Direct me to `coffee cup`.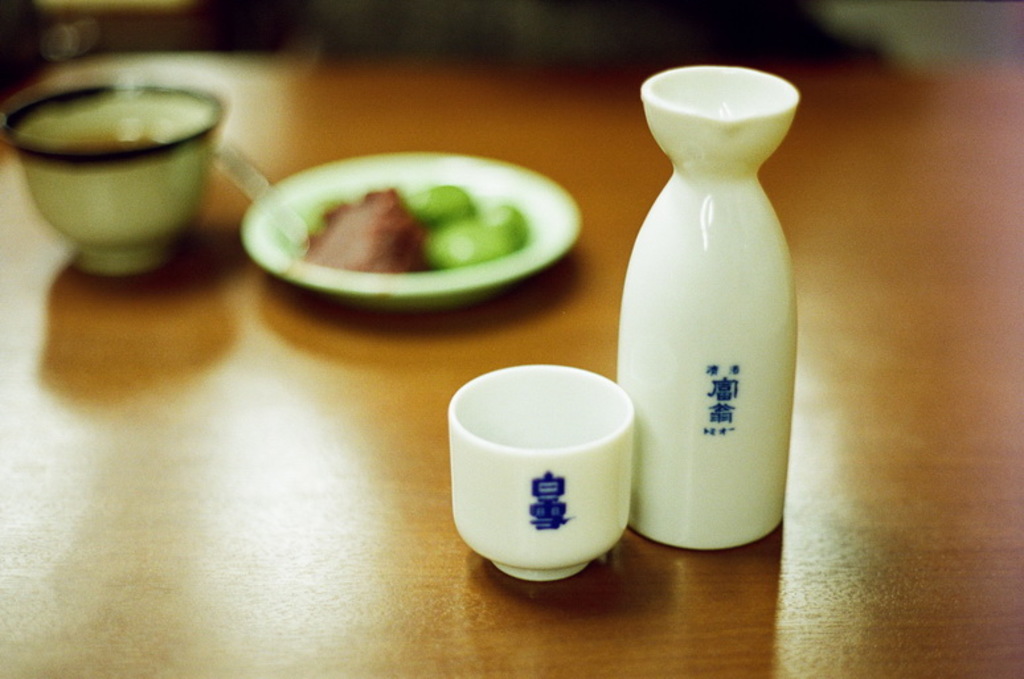
Direction: x1=0, y1=81, x2=224, y2=275.
